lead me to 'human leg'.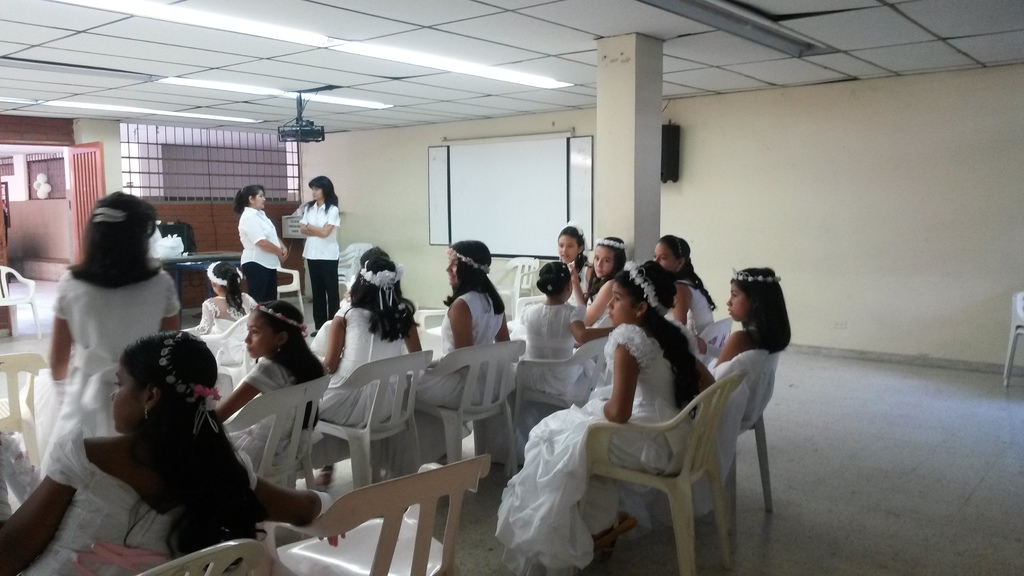
Lead to {"x1": 308, "y1": 259, "x2": 326, "y2": 334}.
